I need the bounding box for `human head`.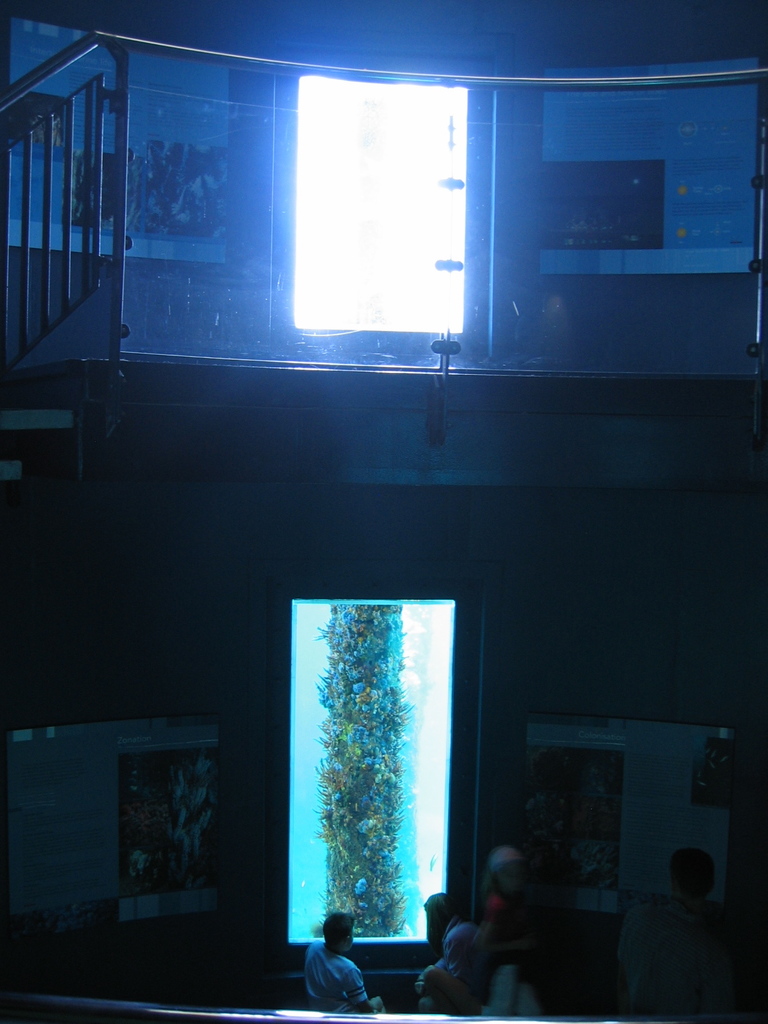
Here it is: box=[483, 847, 532, 903].
